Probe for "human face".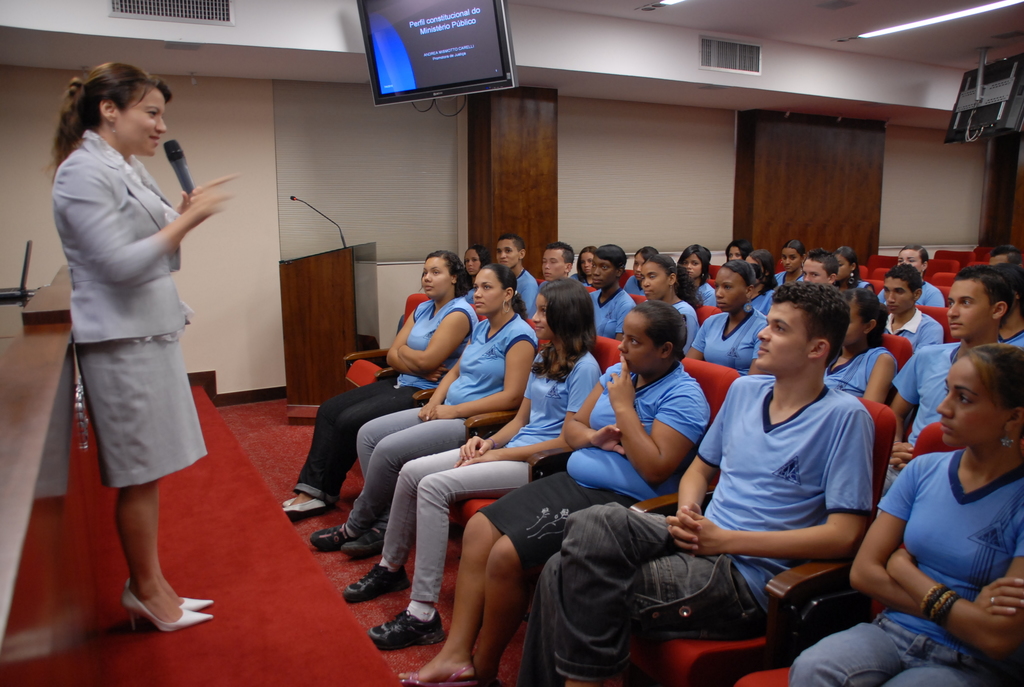
Probe result: (left=639, top=270, right=666, bottom=296).
